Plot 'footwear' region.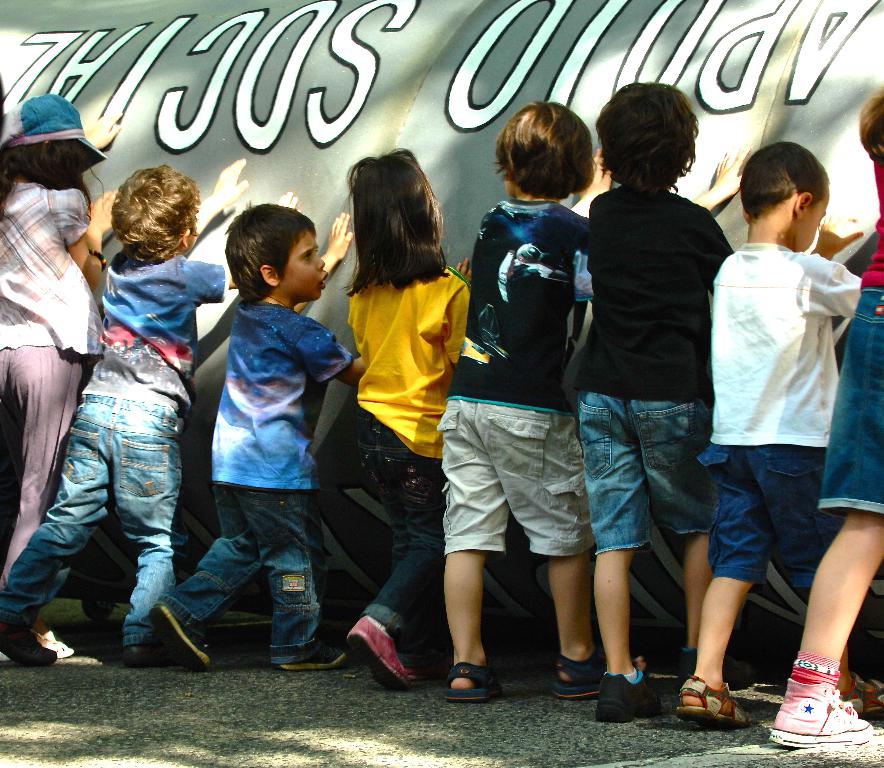
Plotted at <box>670,679,765,730</box>.
